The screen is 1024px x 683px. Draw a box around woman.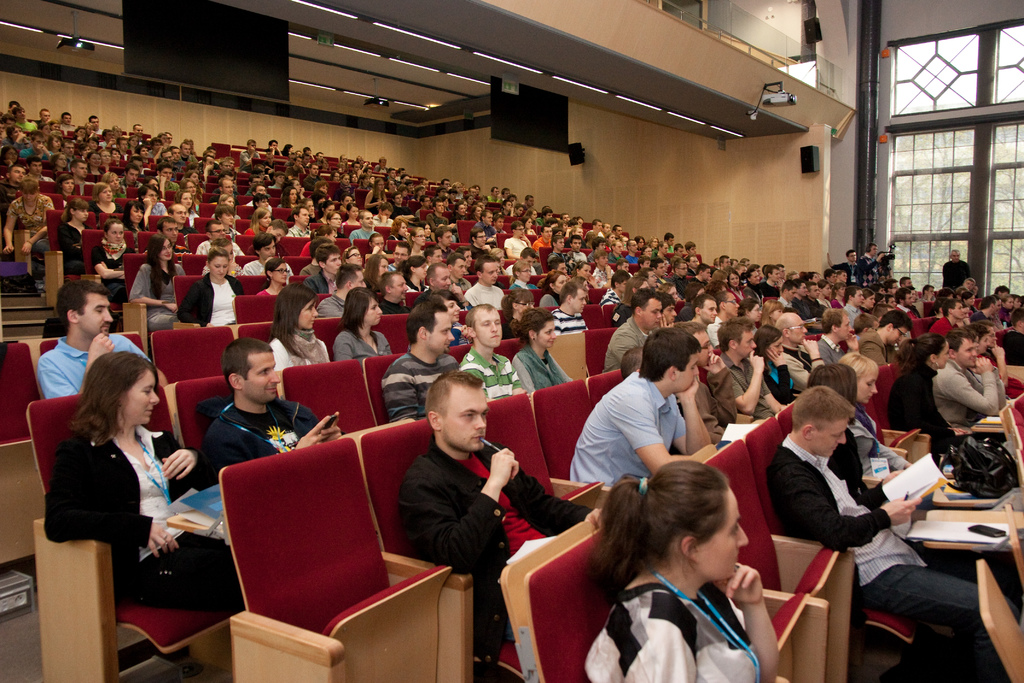
box=[323, 208, 349, 242].
